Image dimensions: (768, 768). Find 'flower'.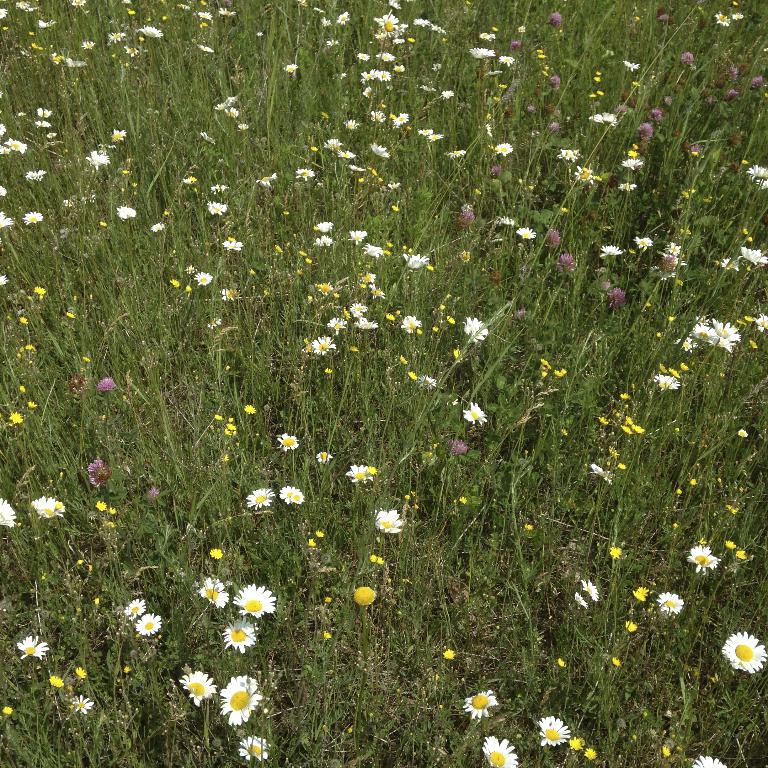
bbox=(224, 239, 243, 252).
